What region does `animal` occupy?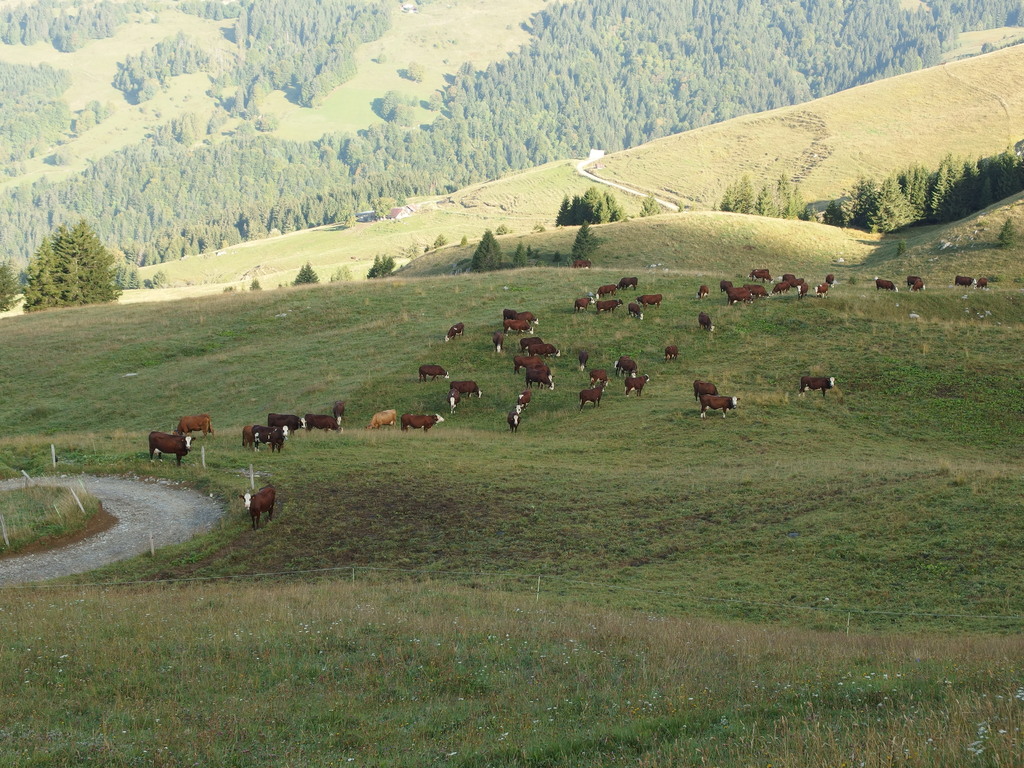
locate(240, 483, 277, 527).
